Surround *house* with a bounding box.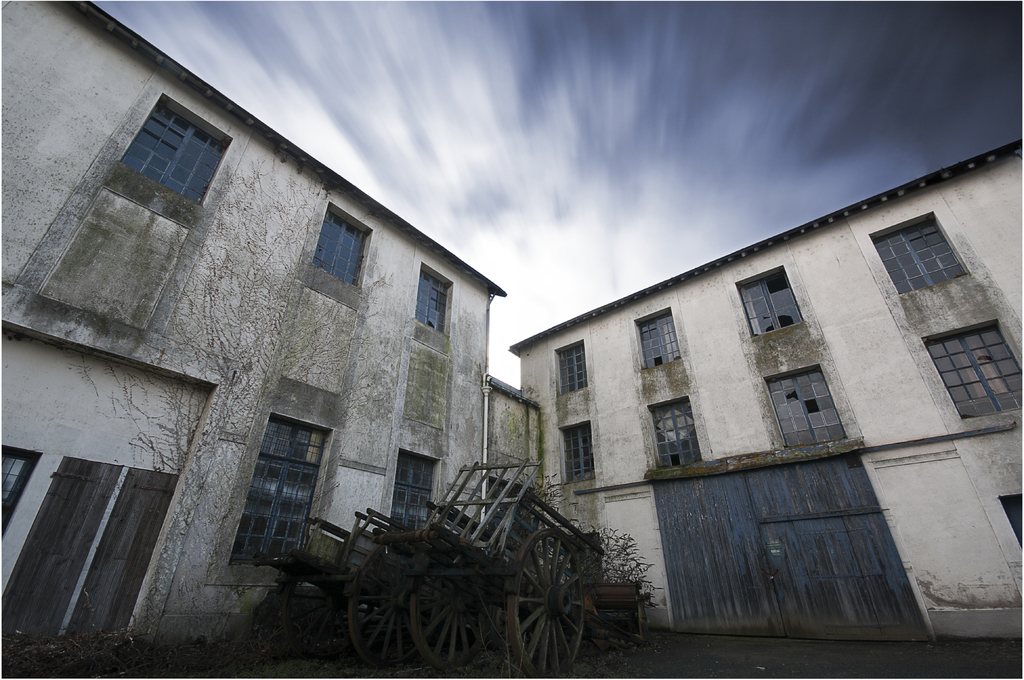
crop(0, 0, 1023, 660).
